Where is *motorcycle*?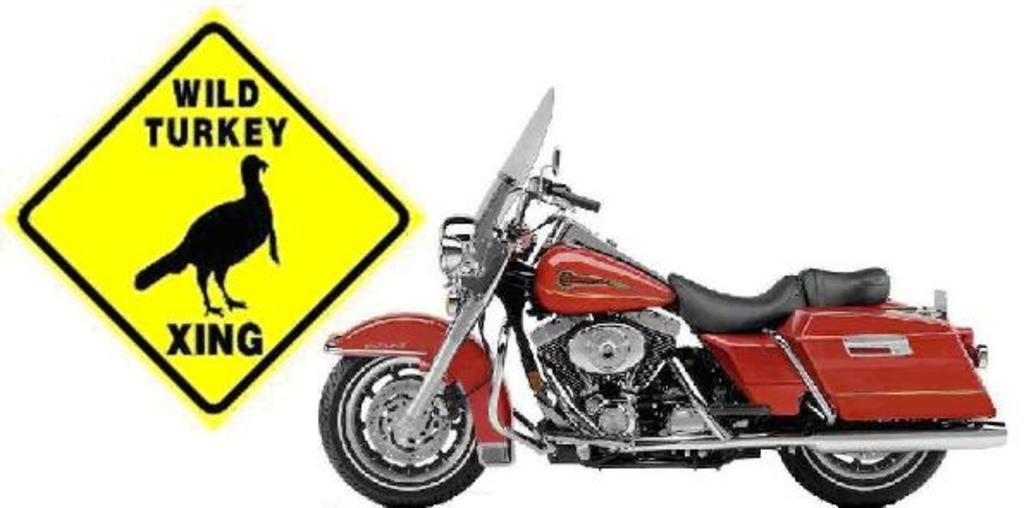
bbox=[318, 86, 1007, 506].
